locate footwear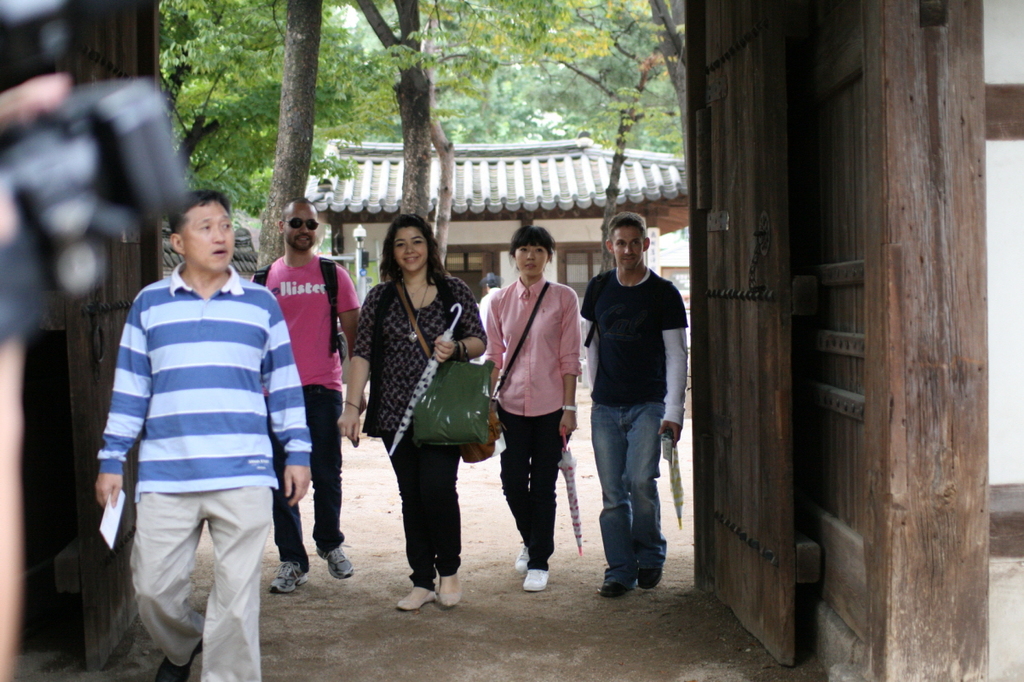
(x1=435, y1=564, x2=464, y2=609)
